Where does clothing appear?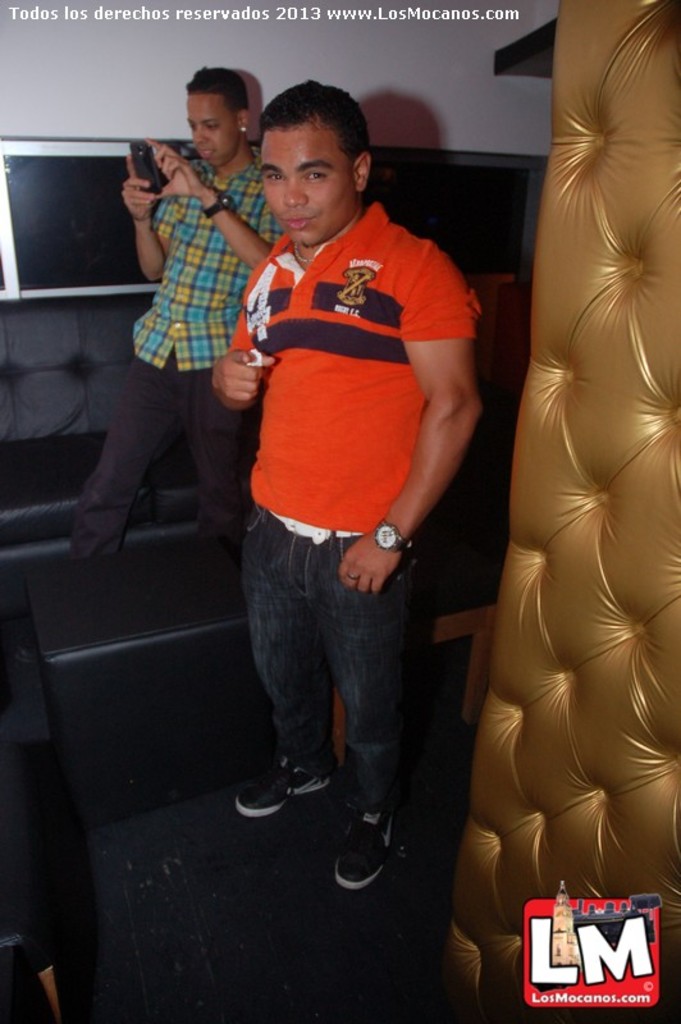
Appears at l=65, t=152, r=287, b=564.
